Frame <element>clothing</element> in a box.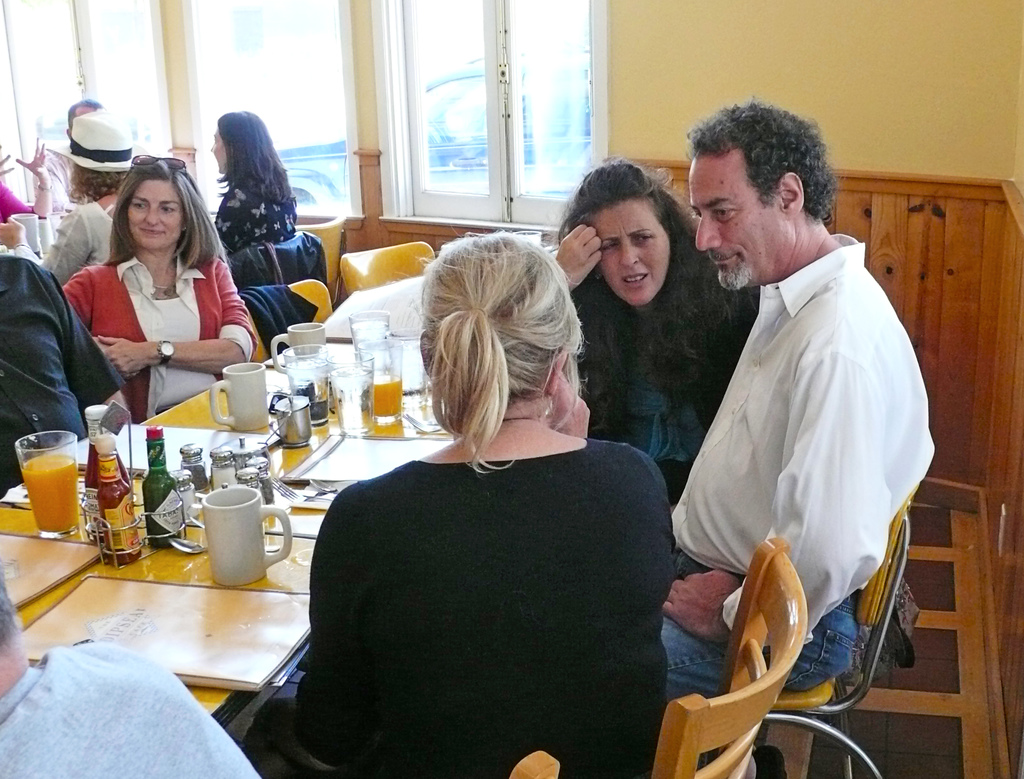
crop(63, 265, 257, 421).
